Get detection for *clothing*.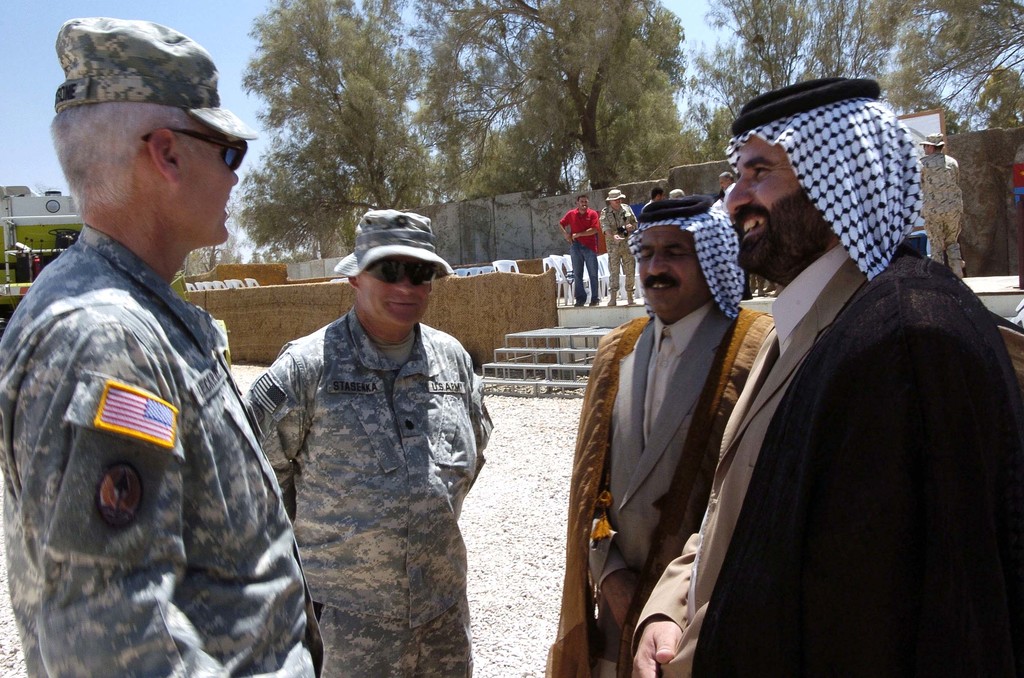
Detection: locate(547, 194, 783, 677).
